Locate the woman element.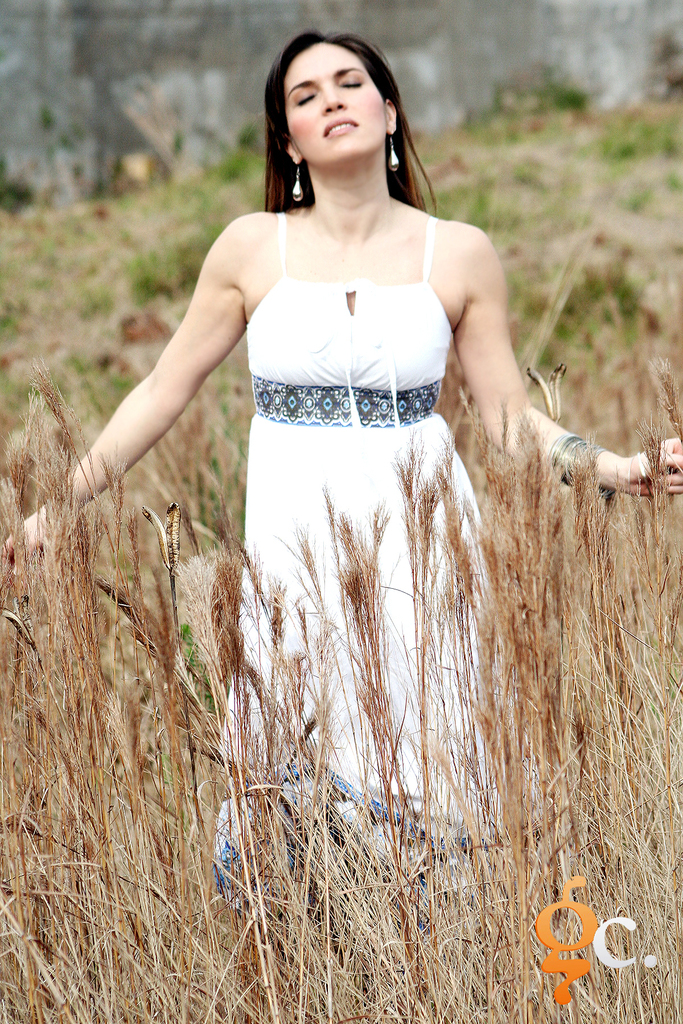
Element bbox: bbox=(8, 19, 679, 930).
